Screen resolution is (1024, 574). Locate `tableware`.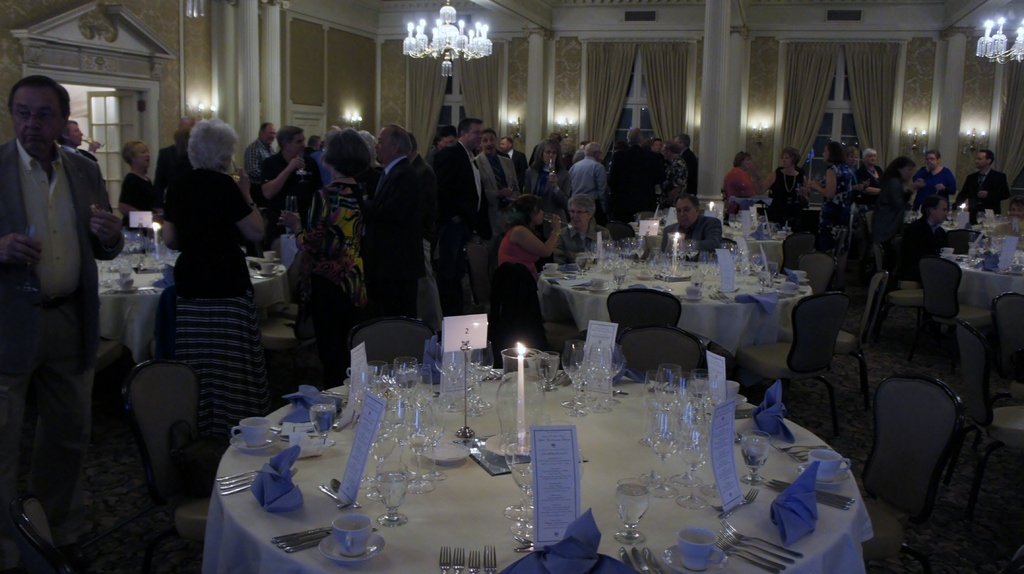
465, 549, 481, 573.
